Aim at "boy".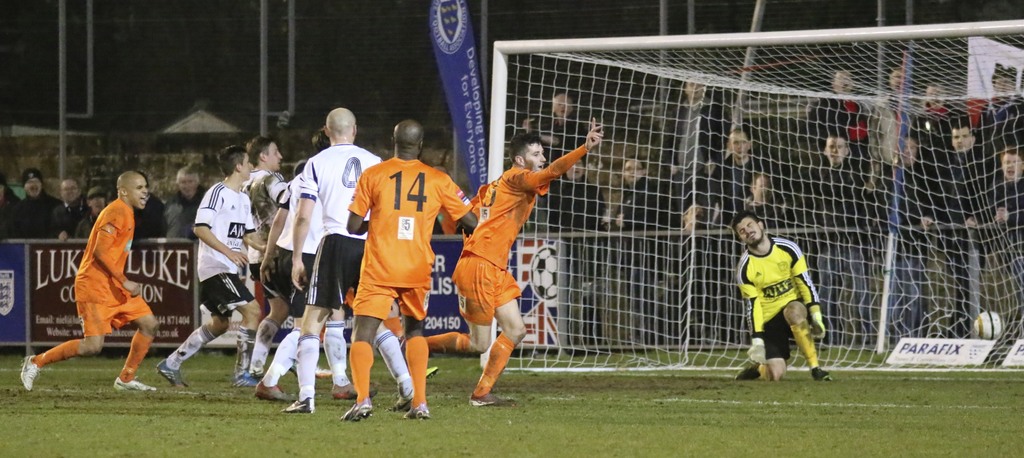
Aimed at {"x1": 156, "y1": 141, "x2": 263, "y2": 394}.
